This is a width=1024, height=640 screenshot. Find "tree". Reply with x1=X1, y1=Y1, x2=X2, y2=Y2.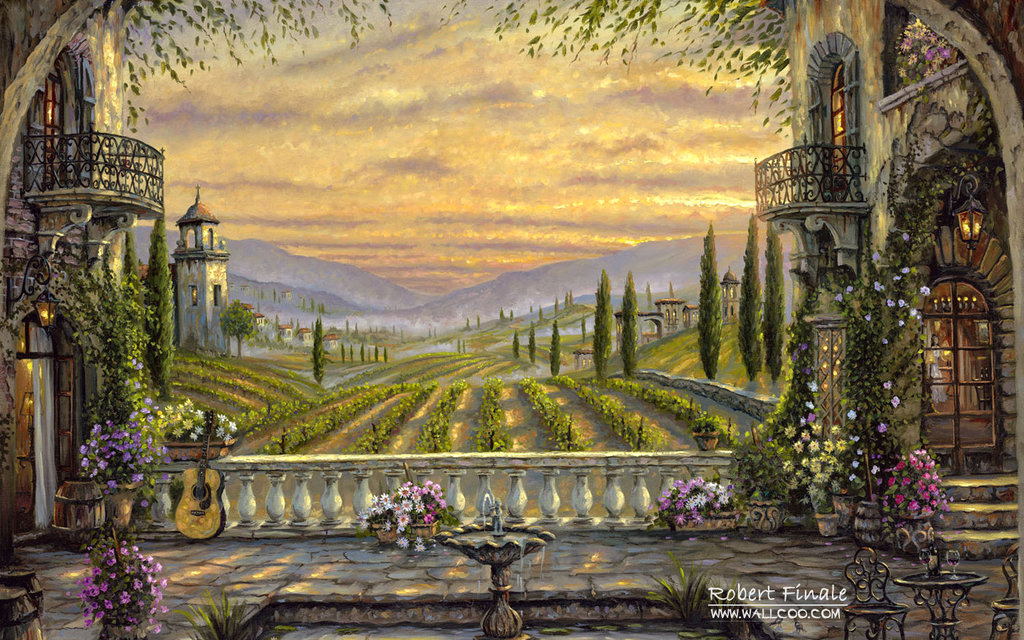
x1=356, y1=342, x2=364, y2=361.
